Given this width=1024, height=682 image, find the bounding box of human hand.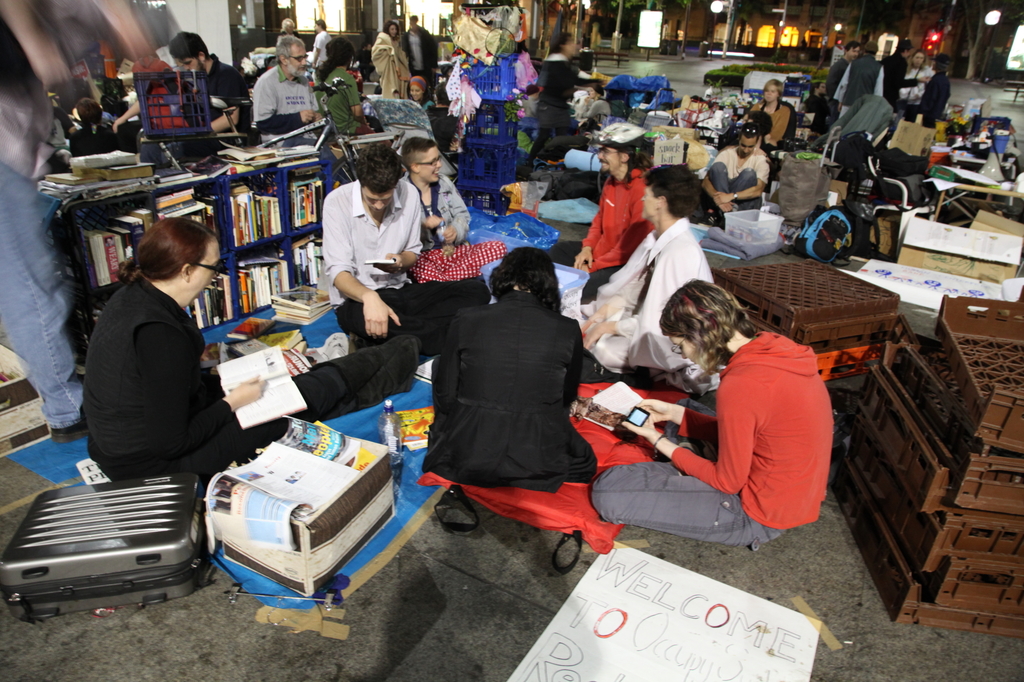
locate(710, 191, 730, 209).
